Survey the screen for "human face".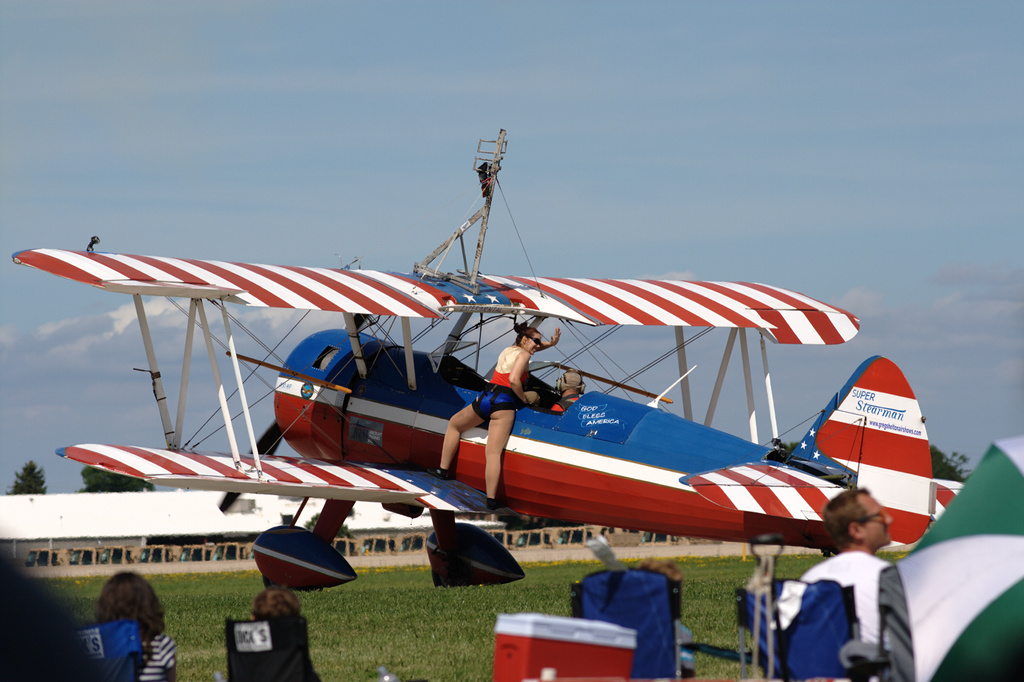
Survey found: (x1=861, y1=491, x2=895, y2=544).
